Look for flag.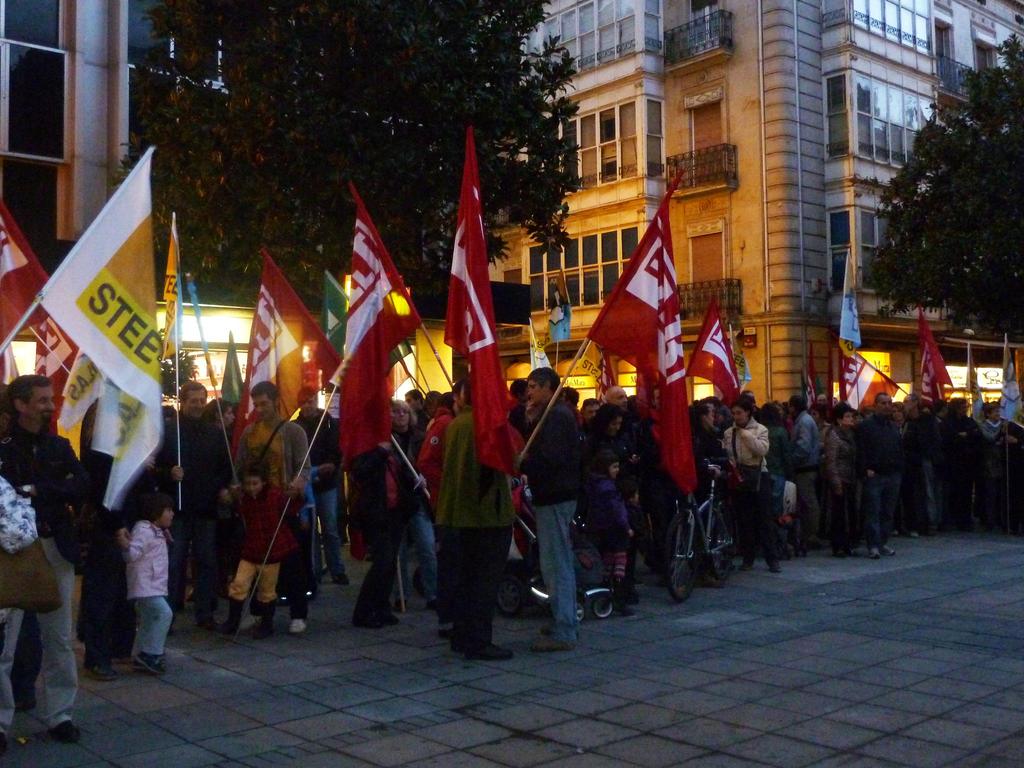
Found: <region>0, 193, 49, 352</region>.
